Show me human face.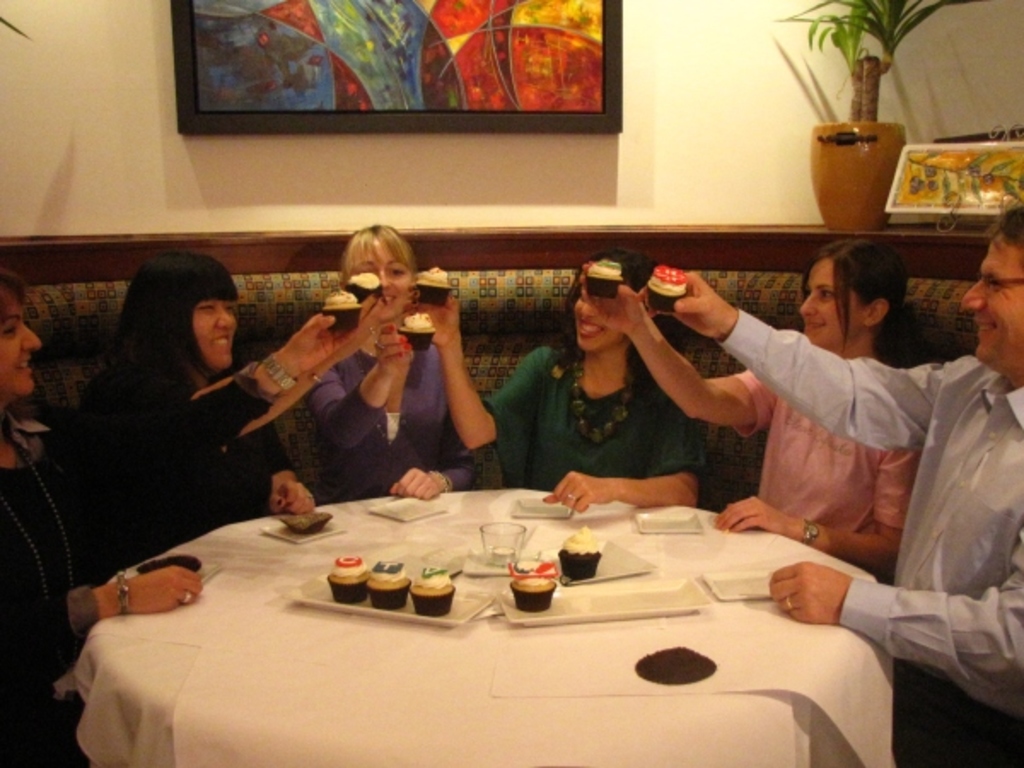
human face is here: rect(957, 230, 1022, 367).
